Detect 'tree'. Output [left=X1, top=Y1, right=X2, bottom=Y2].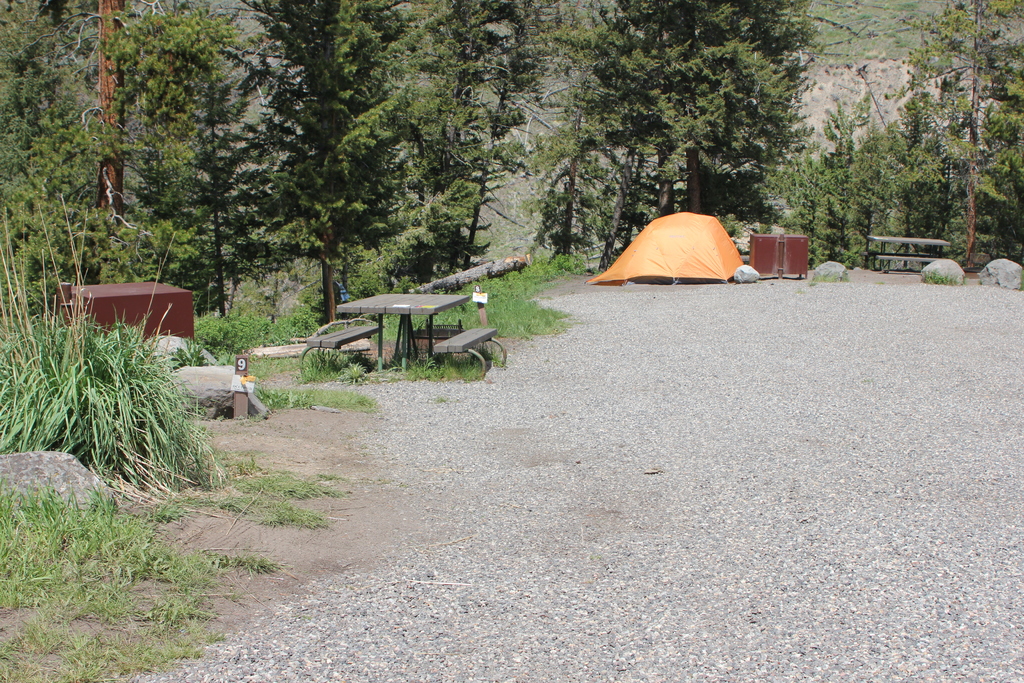
[left=881, top=0, right=1023, bottom=273].
